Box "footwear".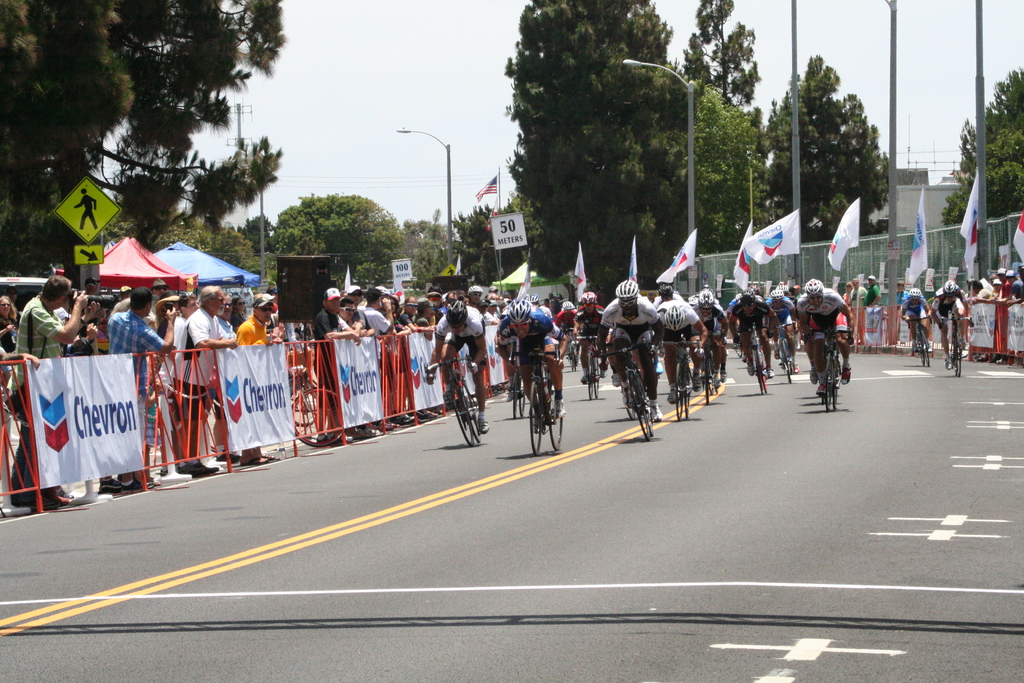
(239,457,268,468).
